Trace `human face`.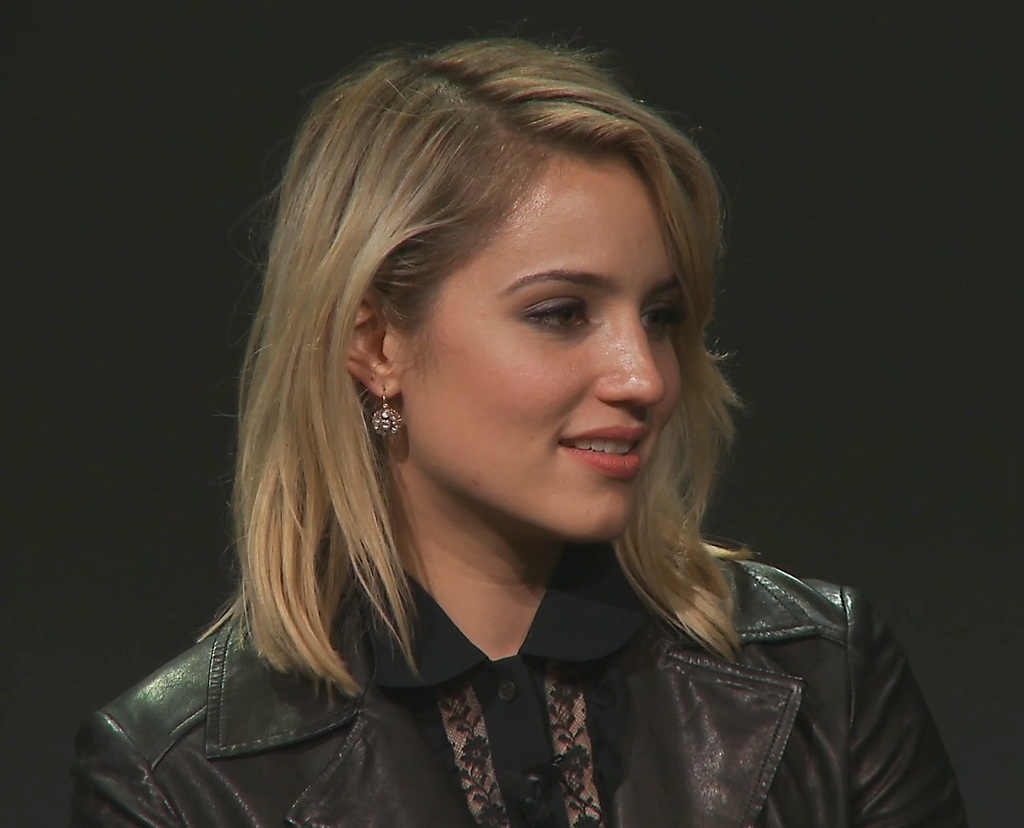
Traced to box(341, 97, 699, 546).
